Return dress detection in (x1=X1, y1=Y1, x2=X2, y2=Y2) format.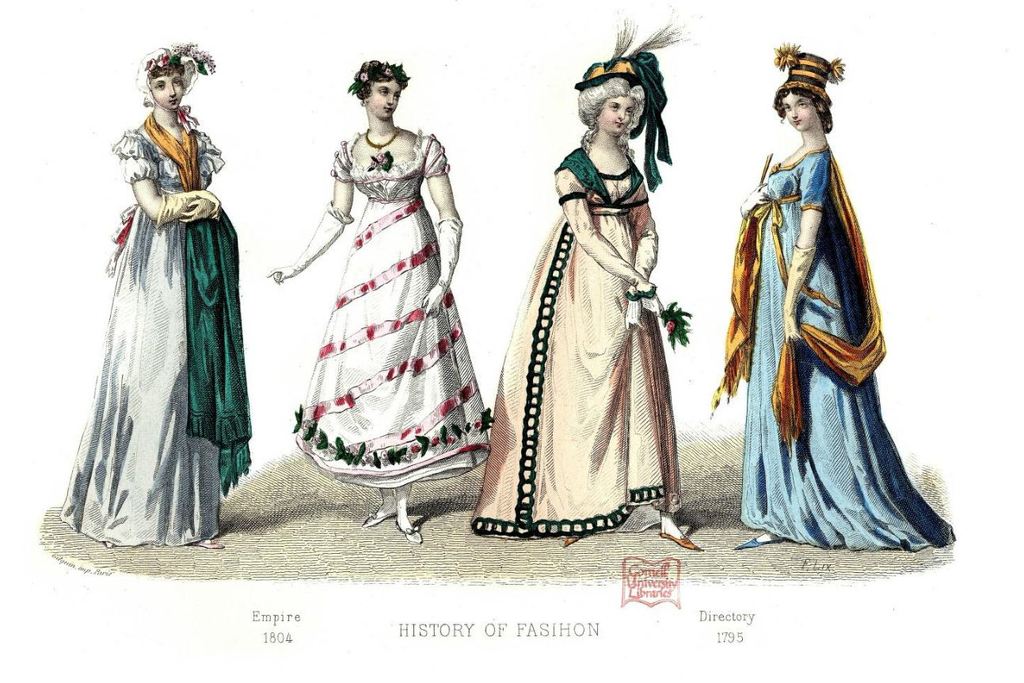
(x1=55, y1=122, x2=227, y2=551).
